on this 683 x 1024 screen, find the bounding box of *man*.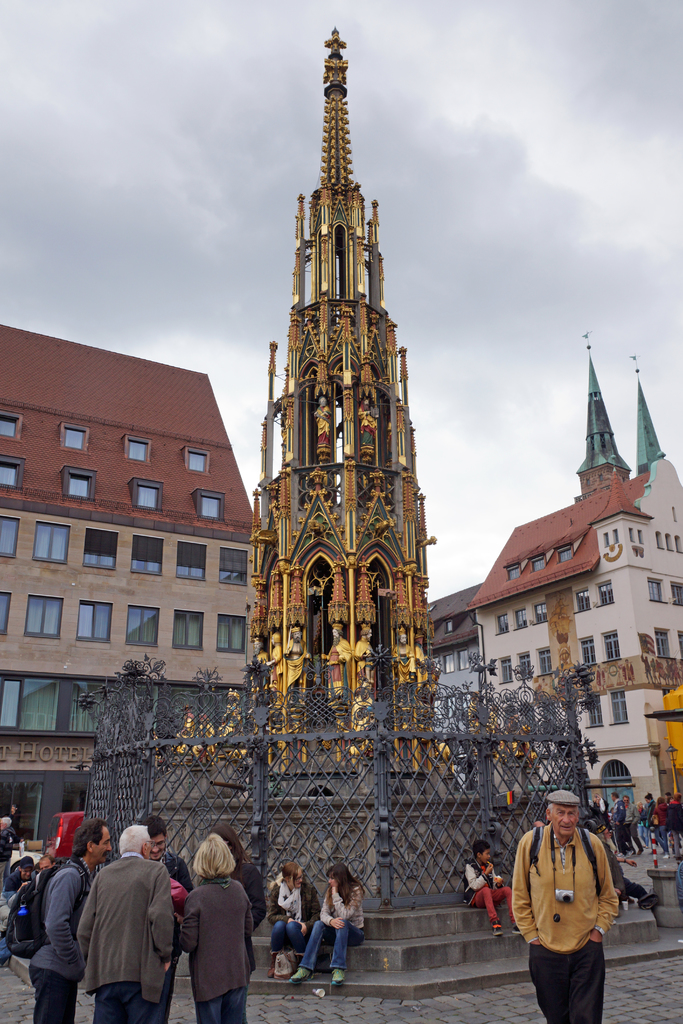
Bounding box: 616,659,637,685.
